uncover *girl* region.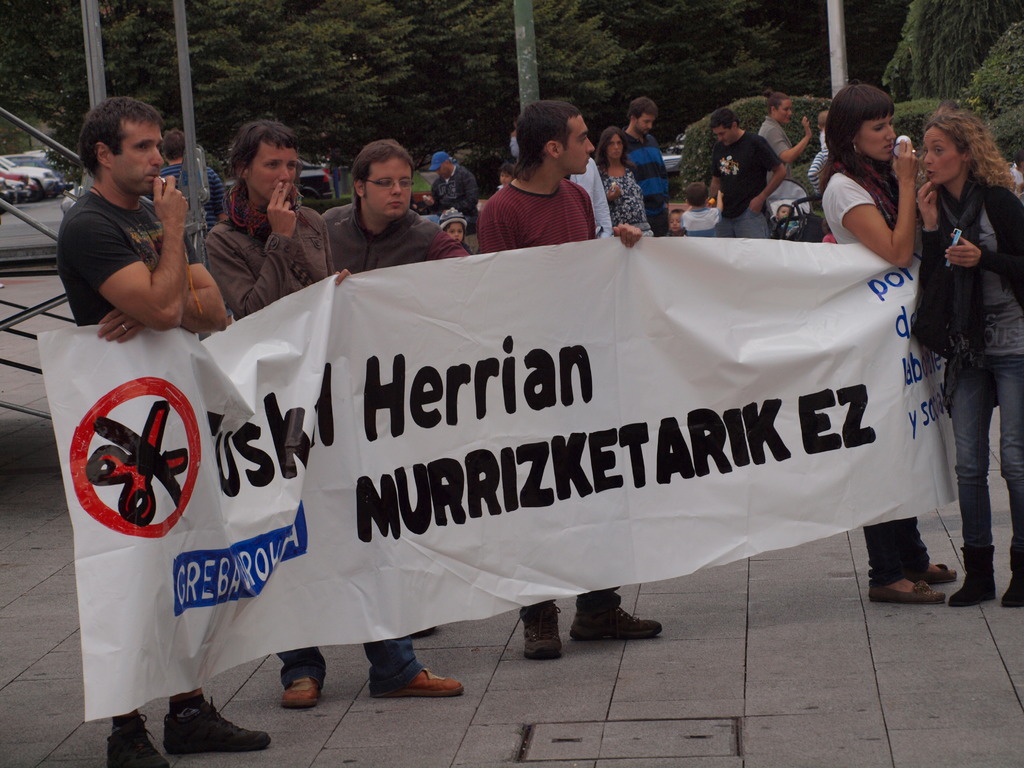
Uncovered: detection(440, 211, 475, 257).
